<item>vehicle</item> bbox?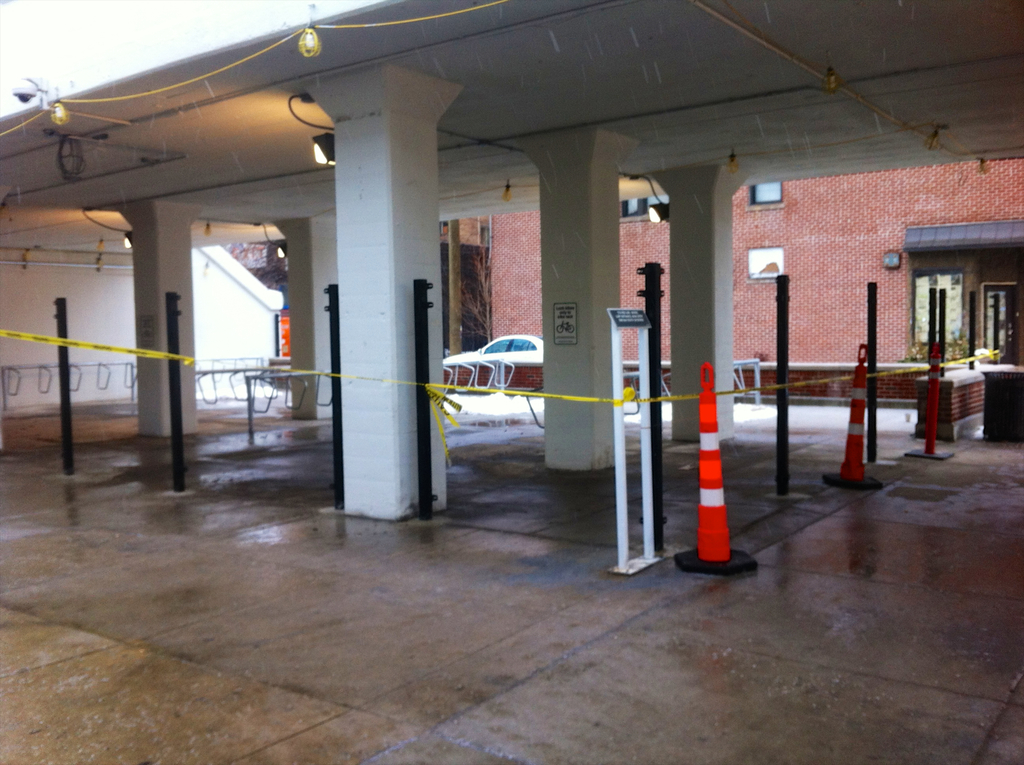
441 325 551 369
